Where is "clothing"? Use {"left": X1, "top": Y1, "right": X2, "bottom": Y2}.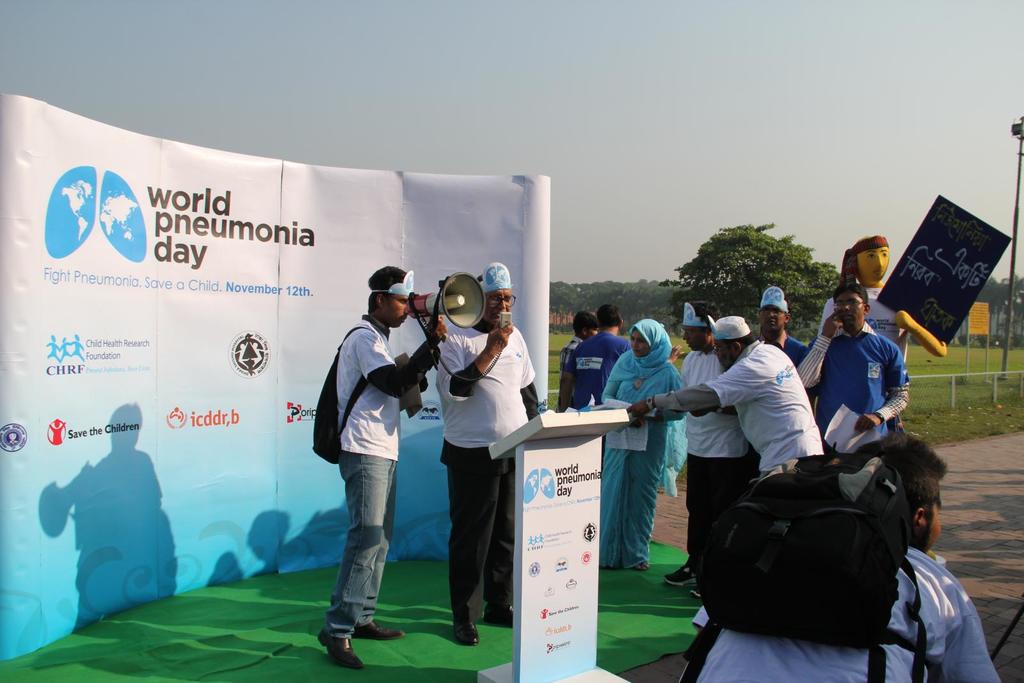
{"left": 303, "top": 303, "right": 434, "bottom": 632}.
